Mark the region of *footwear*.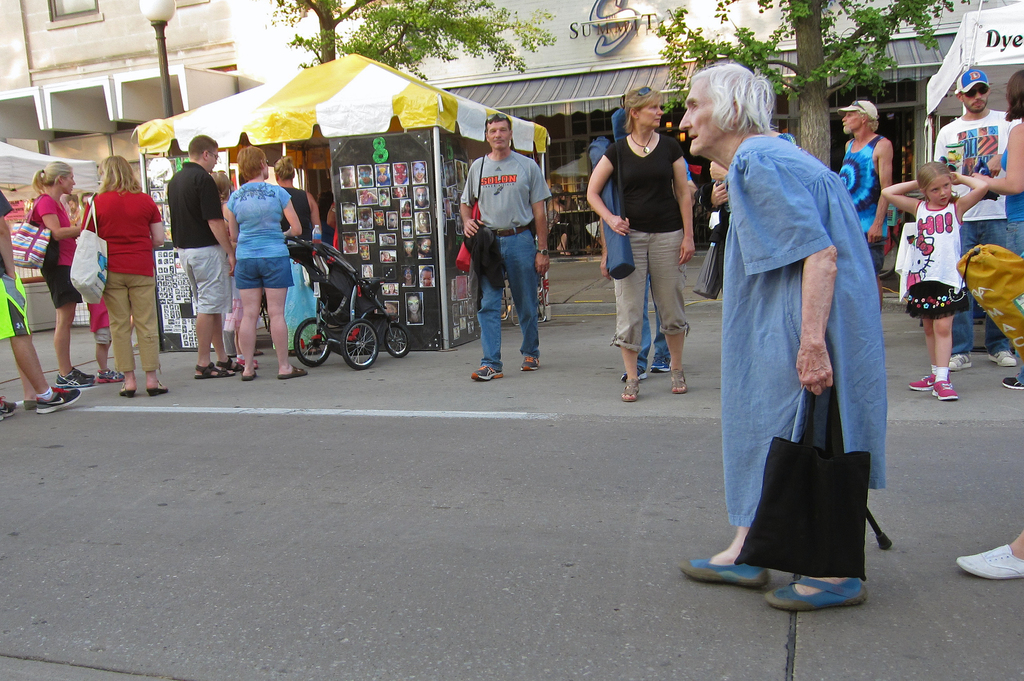
Region: bbox=(906, 374, 949, 390).
